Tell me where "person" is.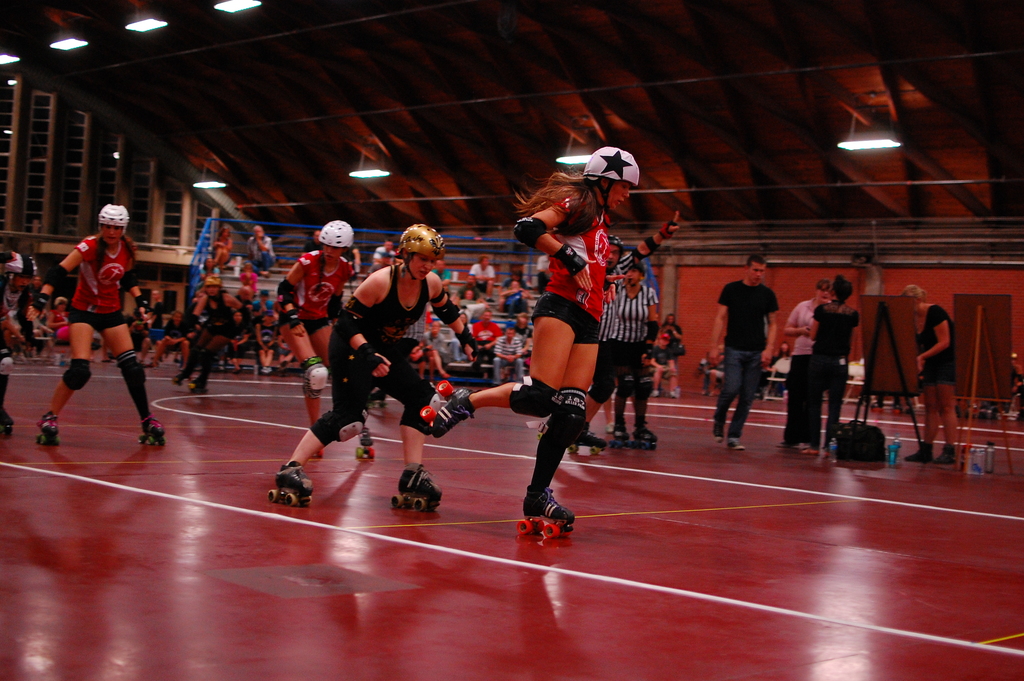
"person" is at BBox(577, 208, 678, 446).
